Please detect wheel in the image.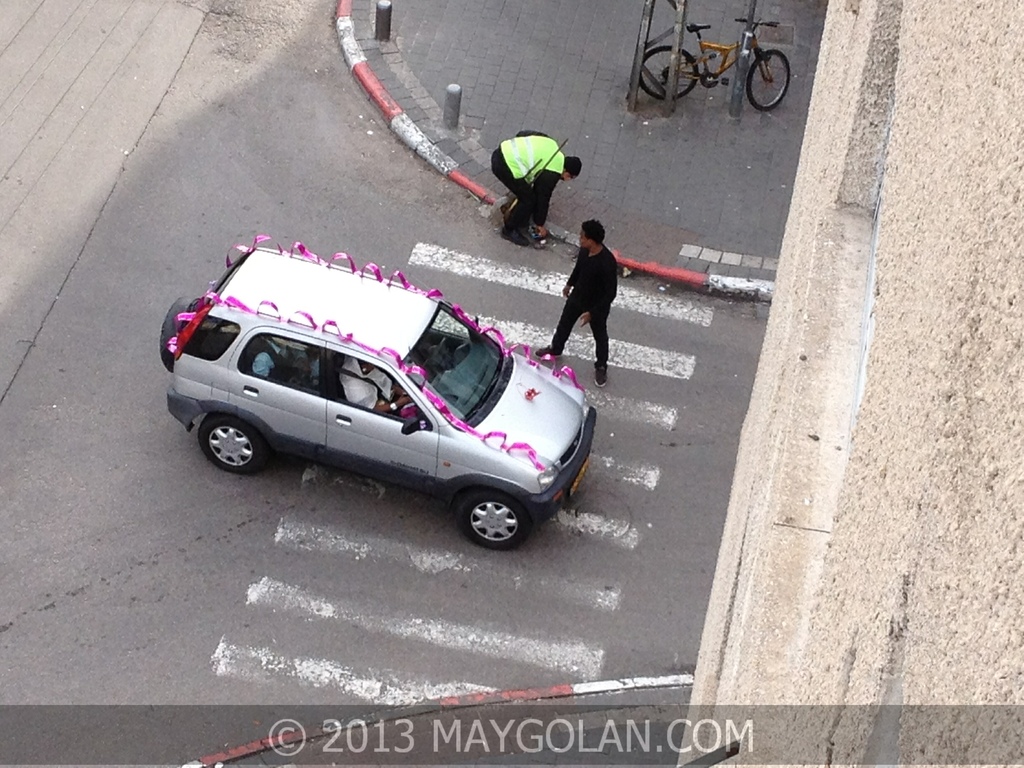
<bbox>747, 49, 792, 111</bbox>.
